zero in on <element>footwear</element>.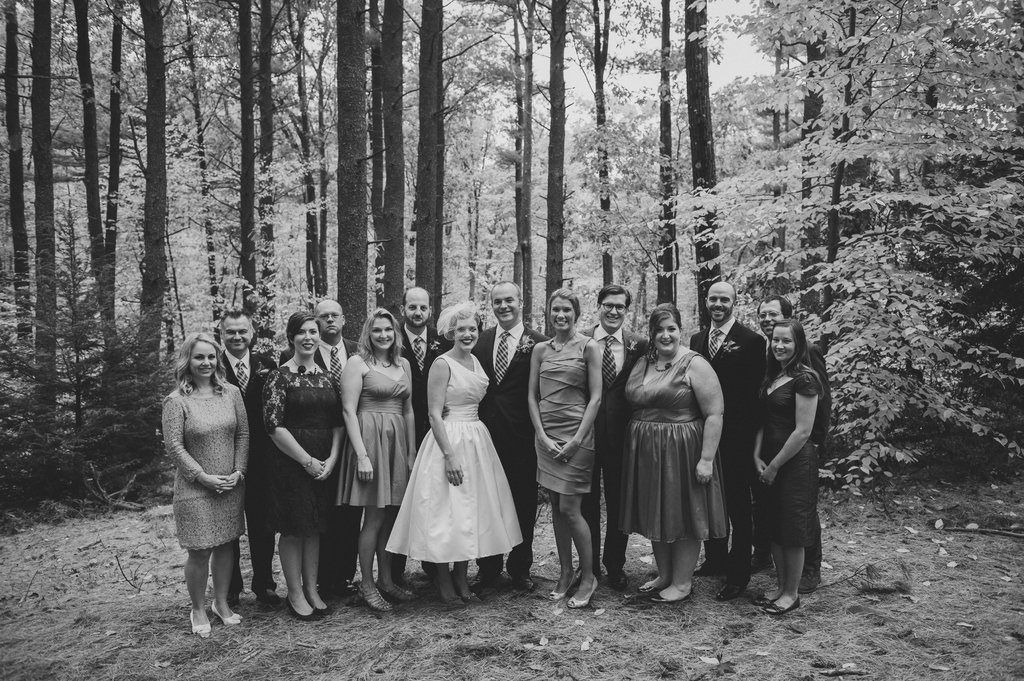
Zeroed in: {"x1": 593, "y1": 556, "x2": 604, "y2": 578}.
